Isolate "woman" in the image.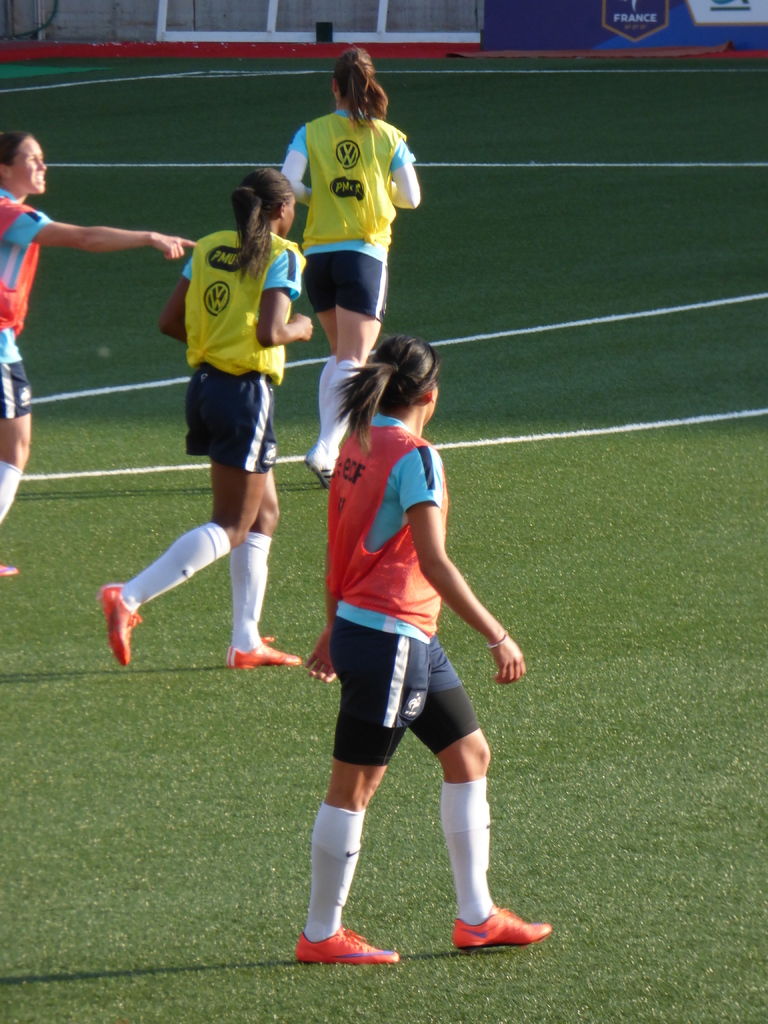
Isolated region: left=282, top=44, right=424, bottom=494.
